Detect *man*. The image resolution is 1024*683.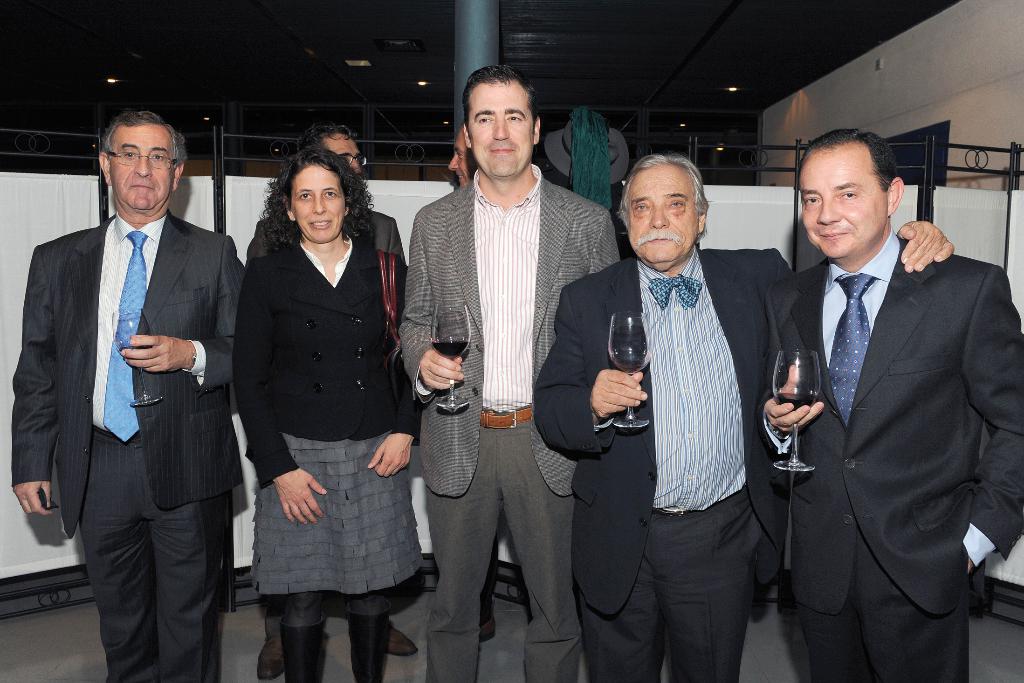
bbox=(8, 110, 246, 682).
